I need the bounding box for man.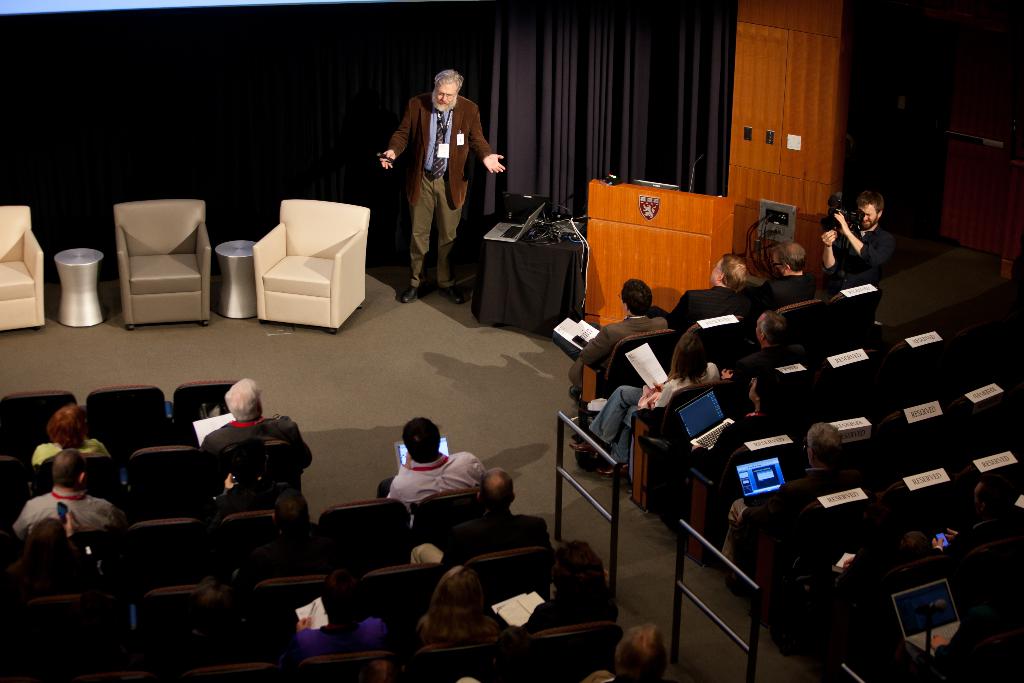
Here it is: locate(460, 457, 559, 577).
